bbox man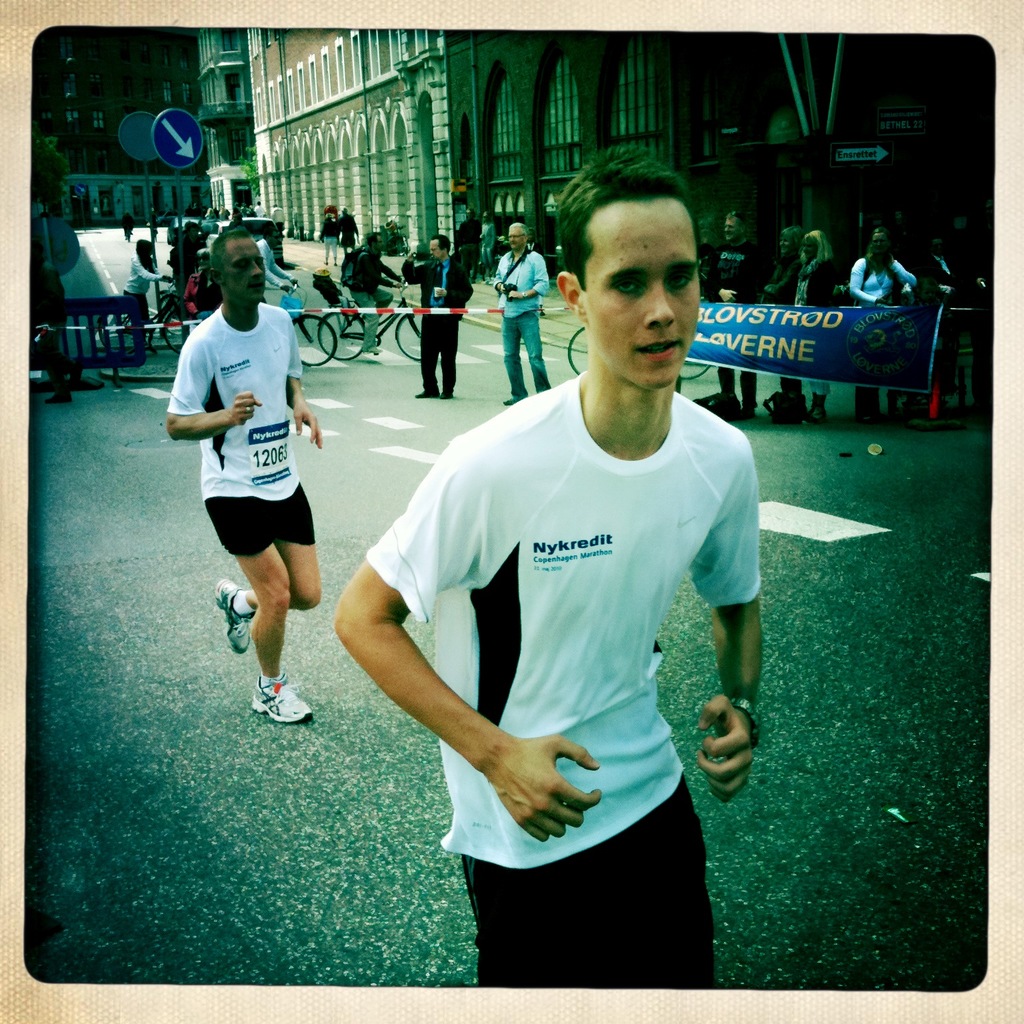
detection(403, 235, 471, 400)
